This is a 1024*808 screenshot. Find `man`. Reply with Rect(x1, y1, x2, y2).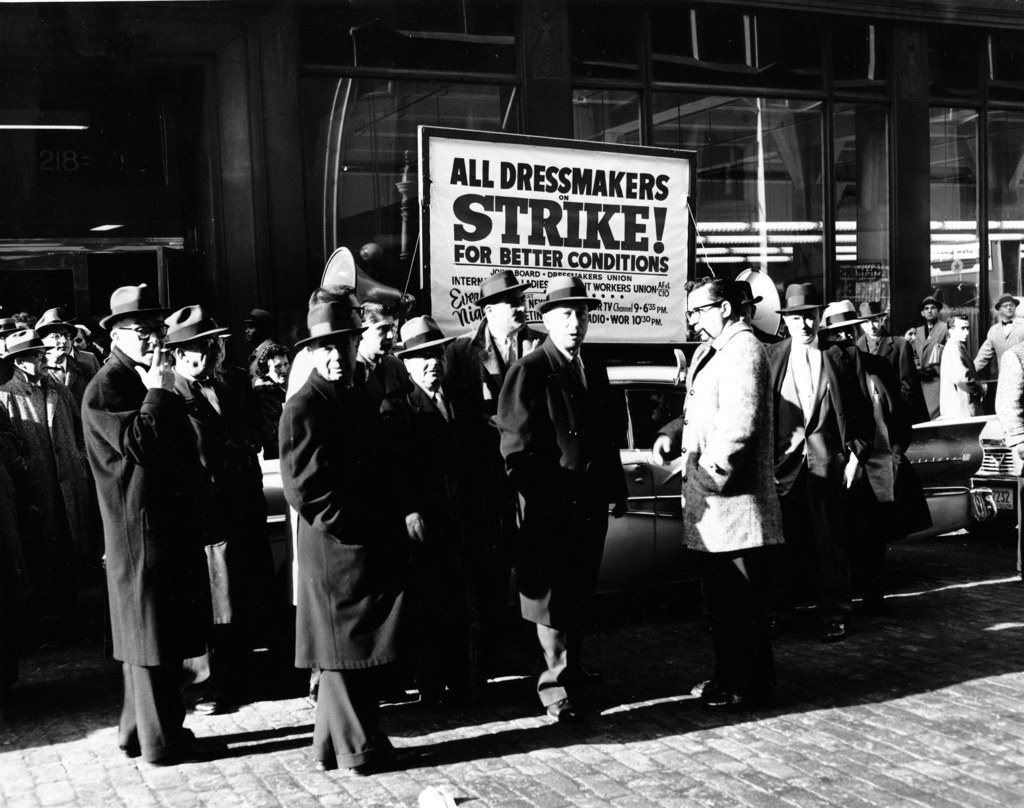
Rect(388, 317, 514, 722).
